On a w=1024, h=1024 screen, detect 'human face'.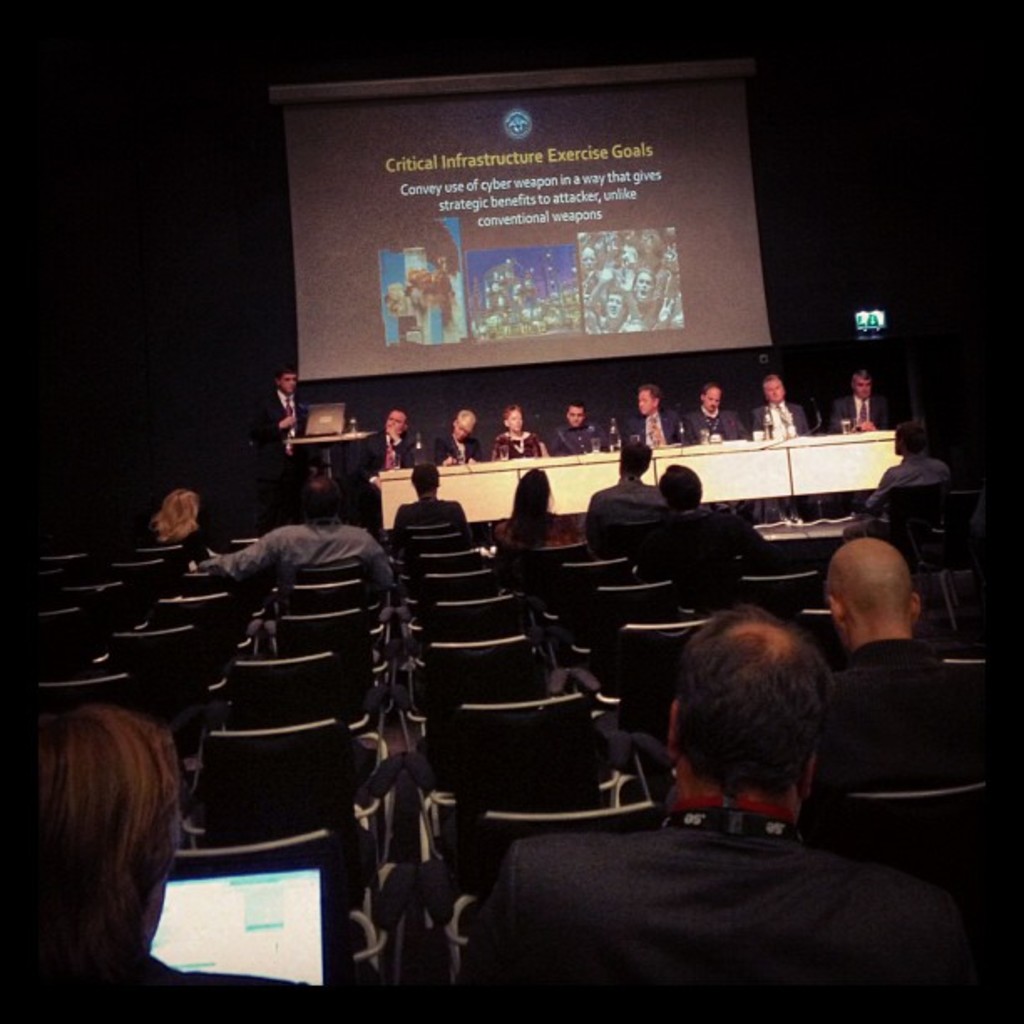
Rect(857, 376, 870, 397).
